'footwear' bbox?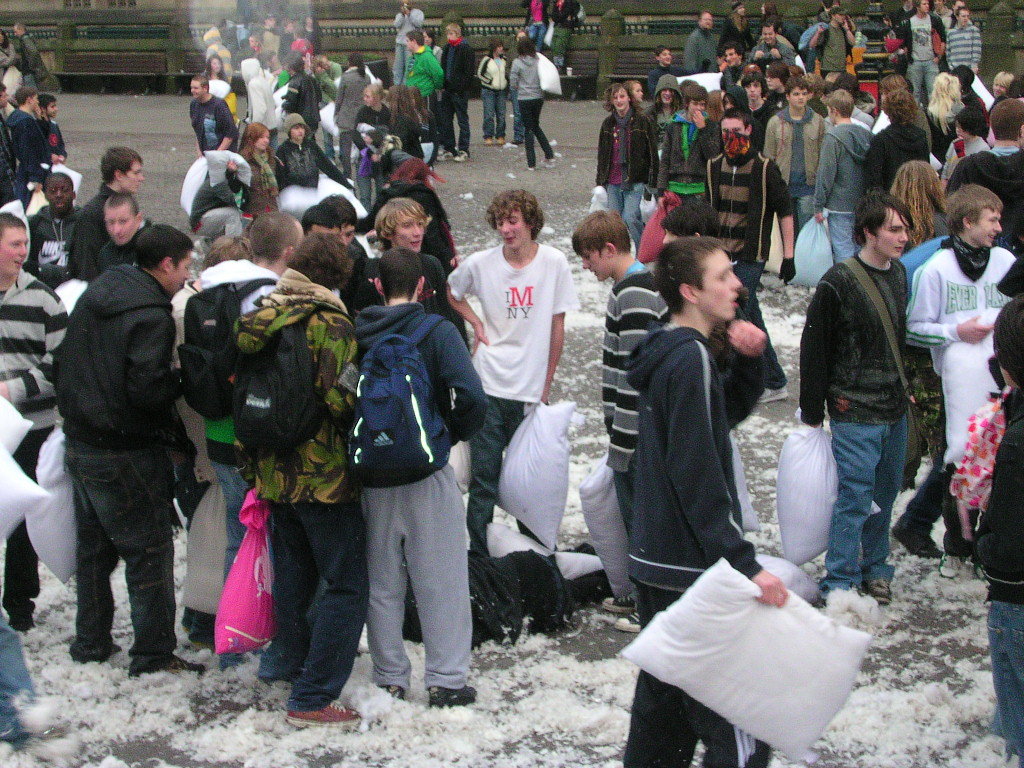
detection(938, 554, 962, 578)
